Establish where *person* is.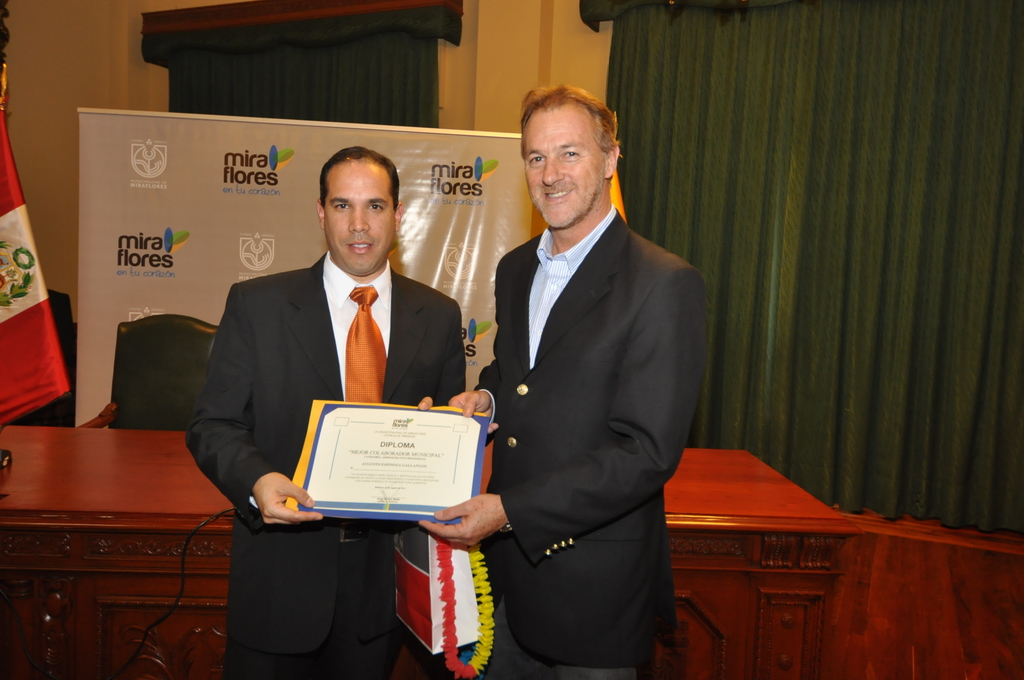
Established at rect(207, 144, 468, 623).
